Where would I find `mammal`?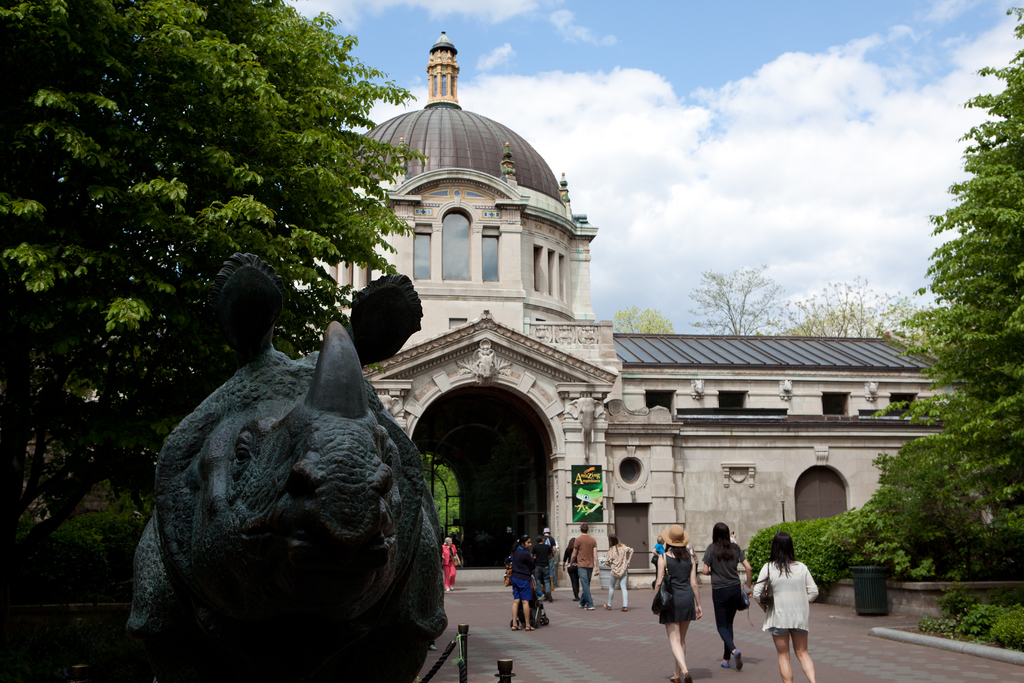
At 775 541 827 675.
